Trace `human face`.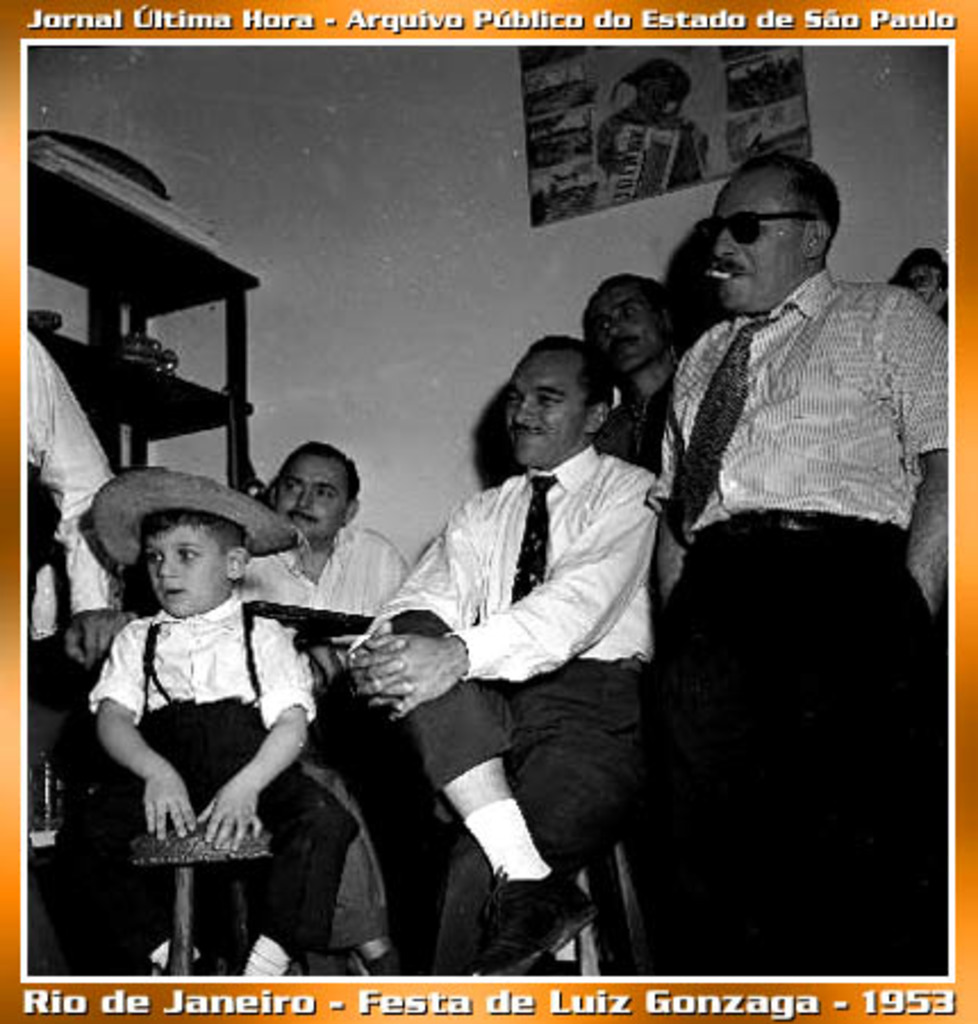
Traced to locate(150, 523, 232, 612).
